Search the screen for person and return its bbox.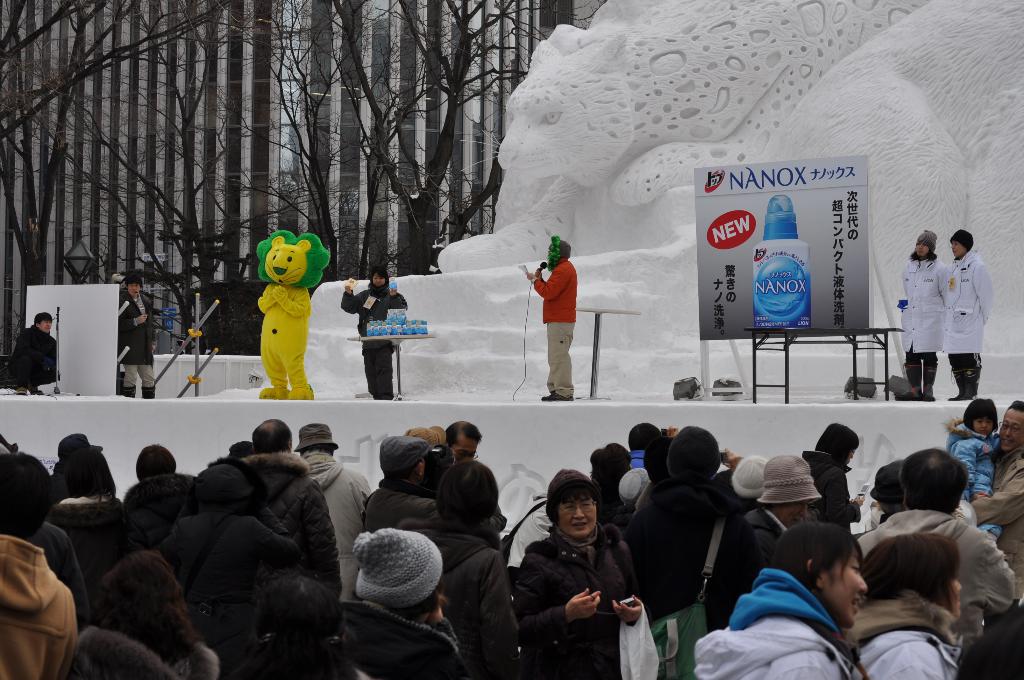
Found: region(116, 276, 159, 400).
